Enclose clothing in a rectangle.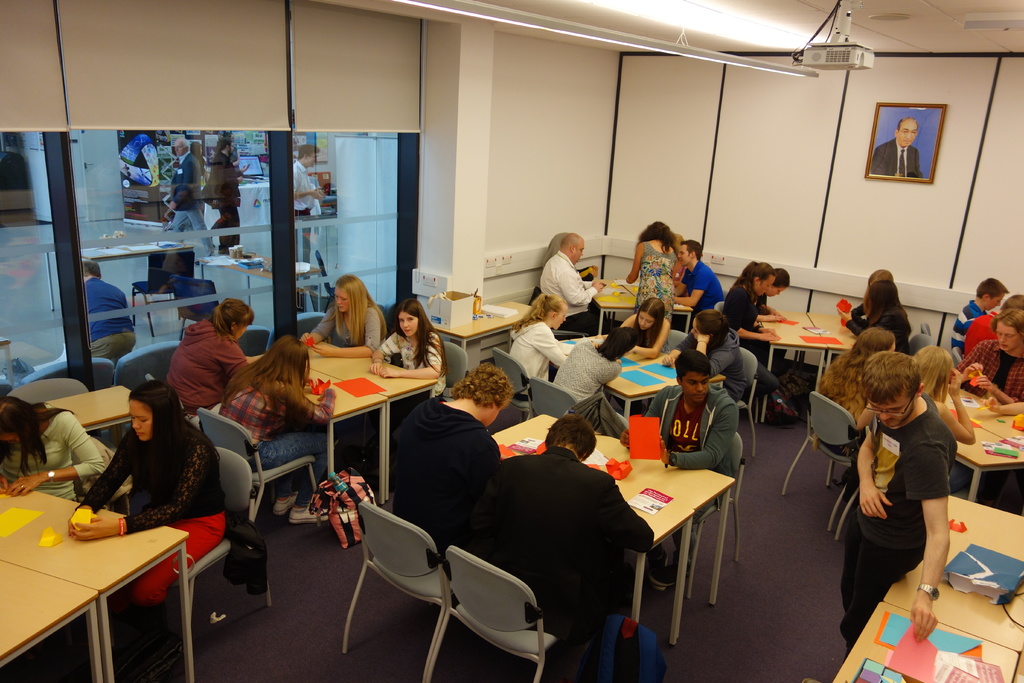
region(684, 256, 721, 319).
